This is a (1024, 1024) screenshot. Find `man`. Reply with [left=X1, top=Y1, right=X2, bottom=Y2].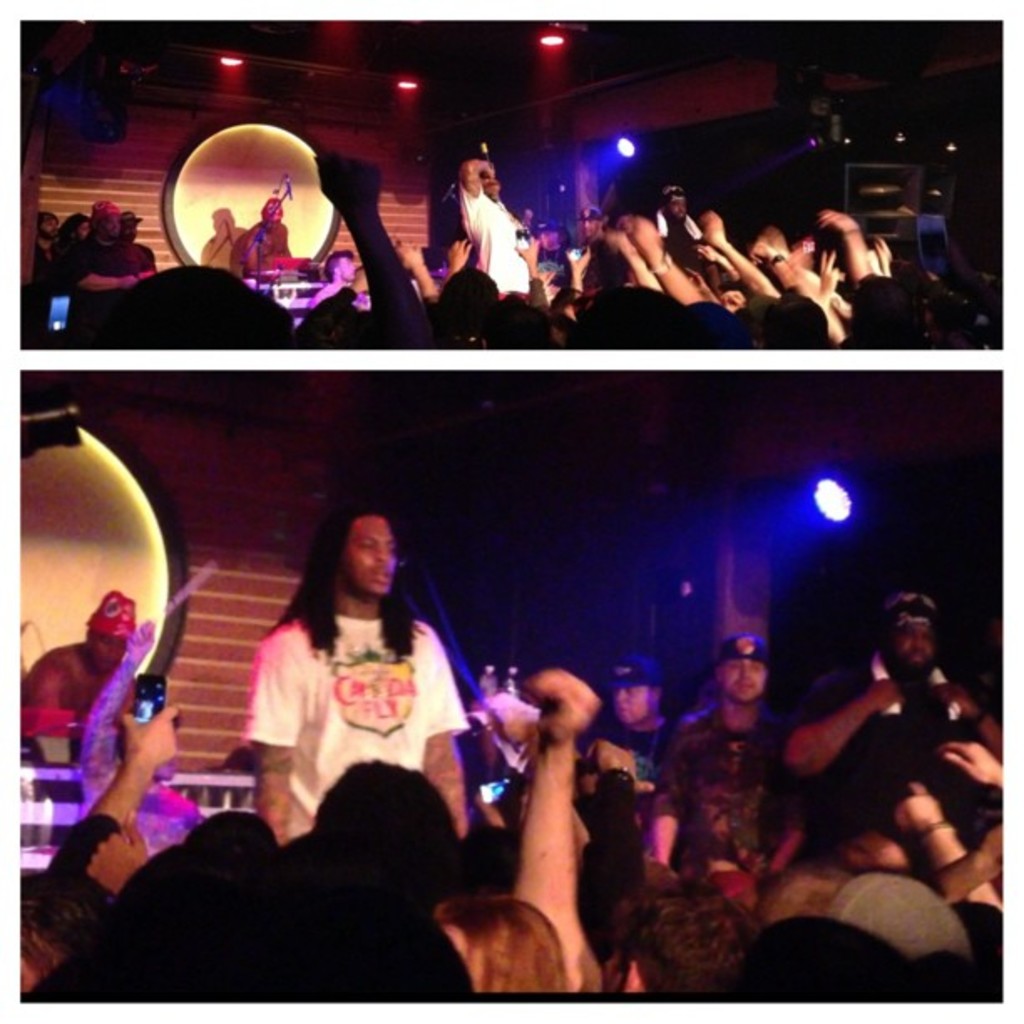
[left=589, top=656, right=679, bottom=795].
